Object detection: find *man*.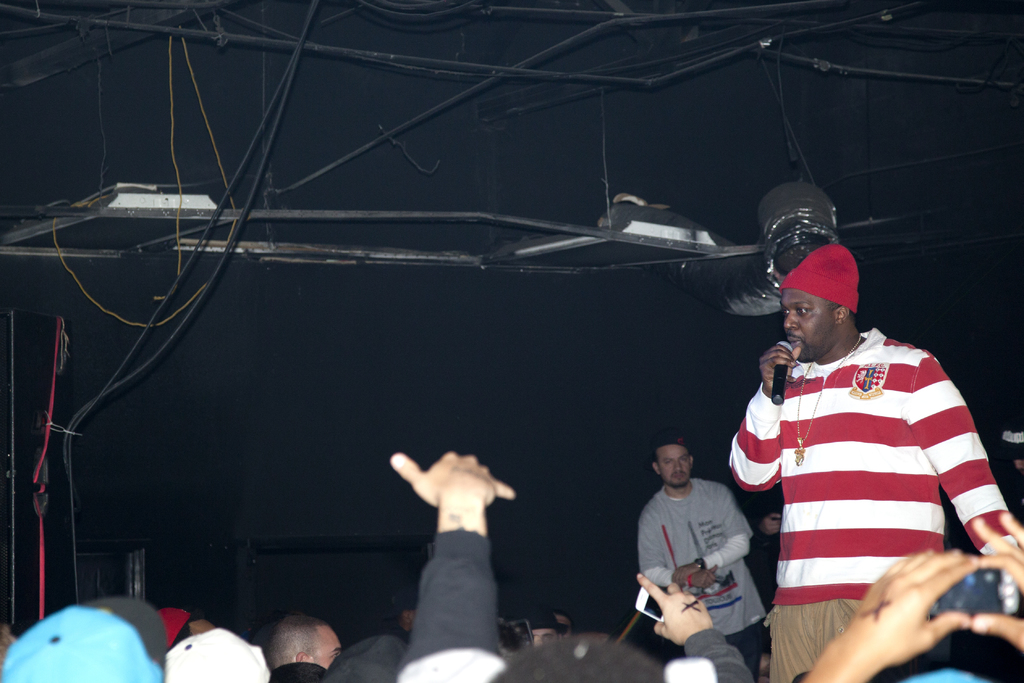
crop(728, 243, 1018, 682).
